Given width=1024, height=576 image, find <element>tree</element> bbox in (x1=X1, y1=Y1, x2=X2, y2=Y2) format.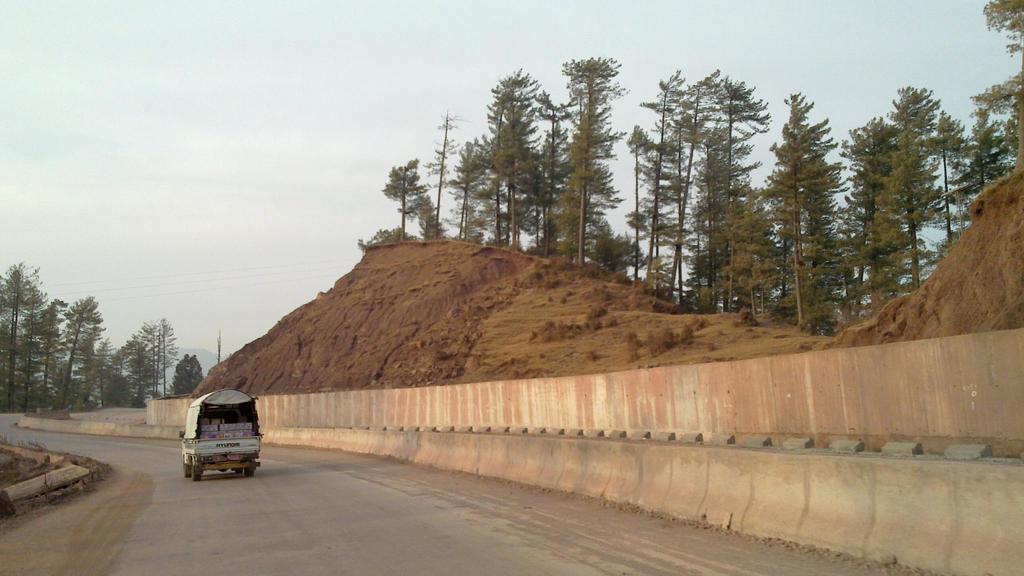
(x1=827, y1=210, x2=860, y2=295).
